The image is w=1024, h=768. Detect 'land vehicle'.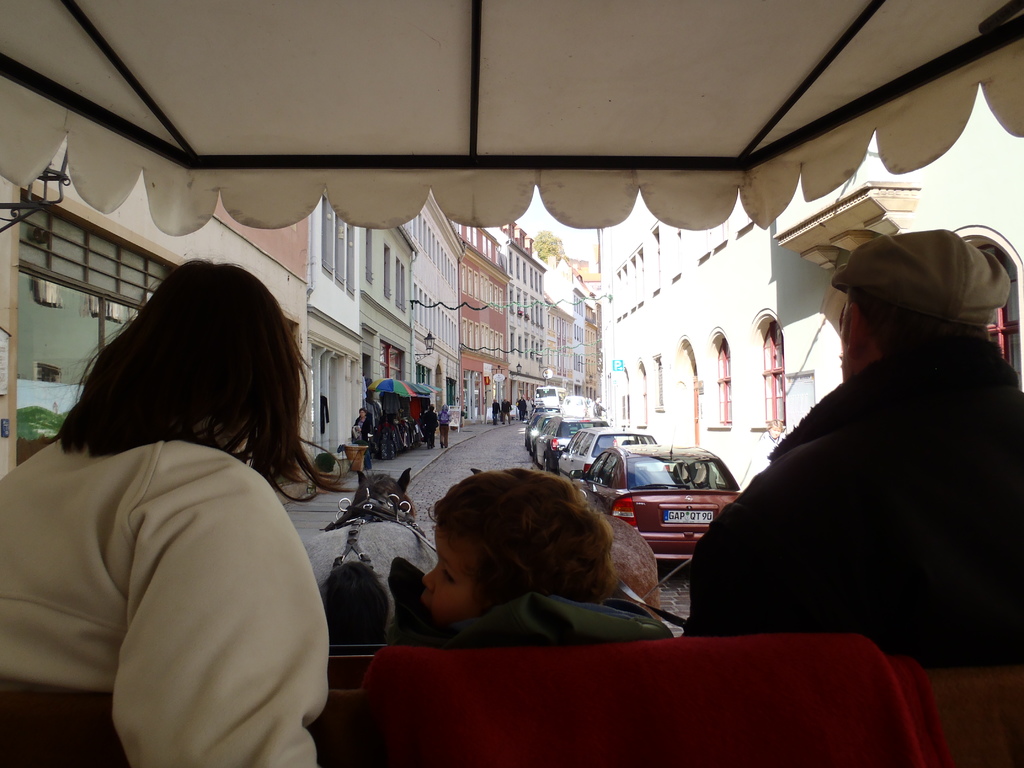
Detection: BBox(521, 412, 541, 452).
